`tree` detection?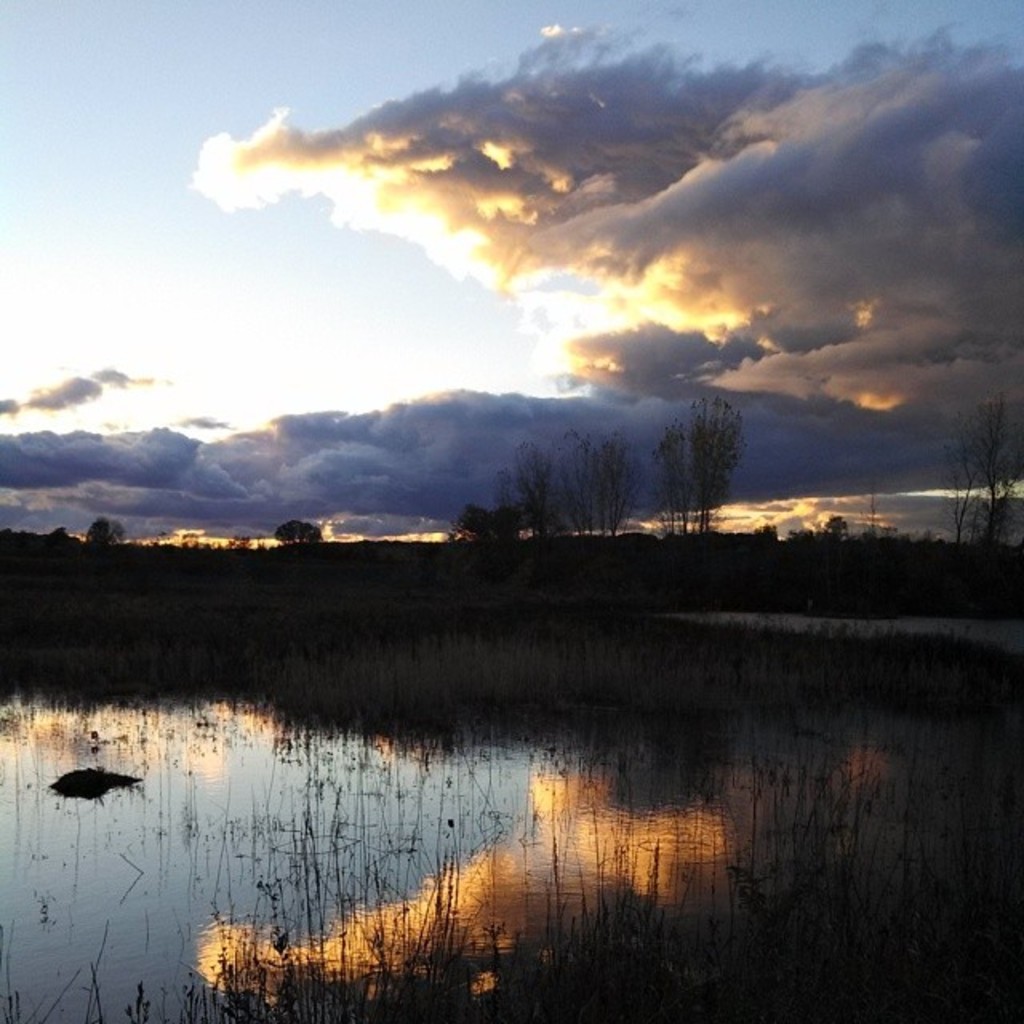
(926,384,998,539)
